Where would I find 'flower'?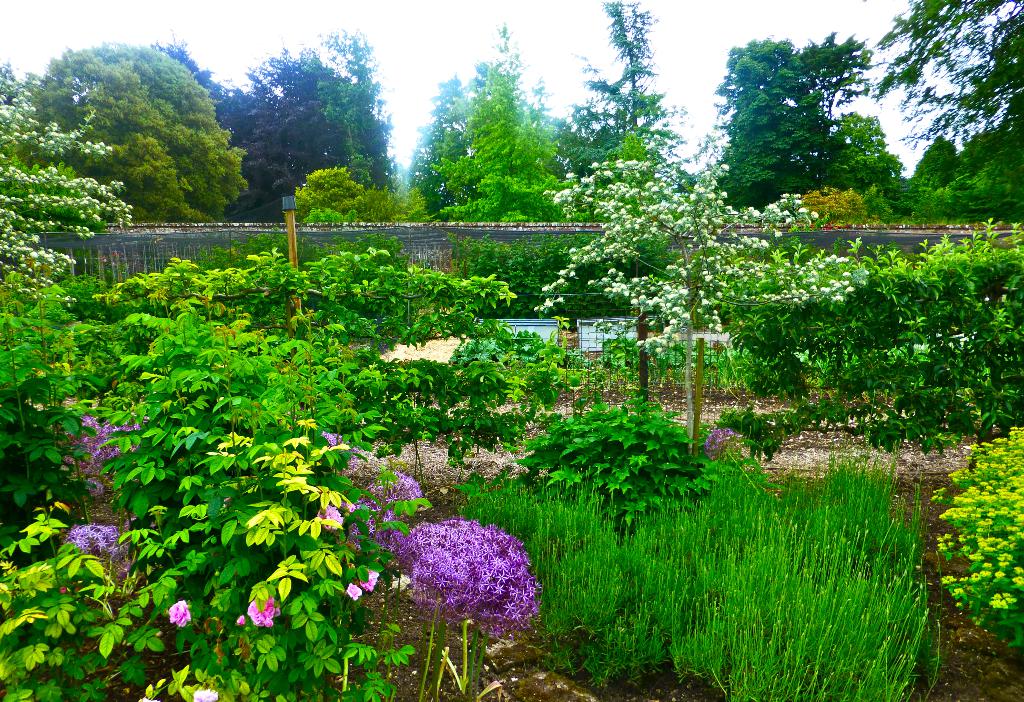
At {"x1": 353, "y1": 571, "x2": 385, "y2": 593}.
